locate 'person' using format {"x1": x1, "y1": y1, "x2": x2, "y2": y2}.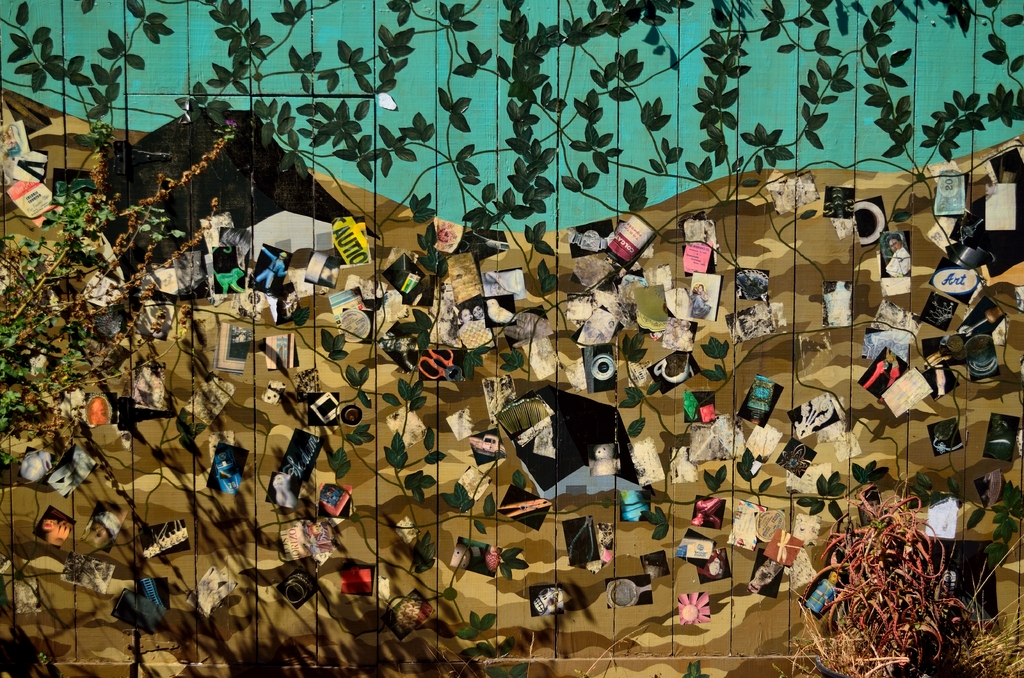
{"x1": 454, "y1": 305, "x2": 489, "y2": 348}.
